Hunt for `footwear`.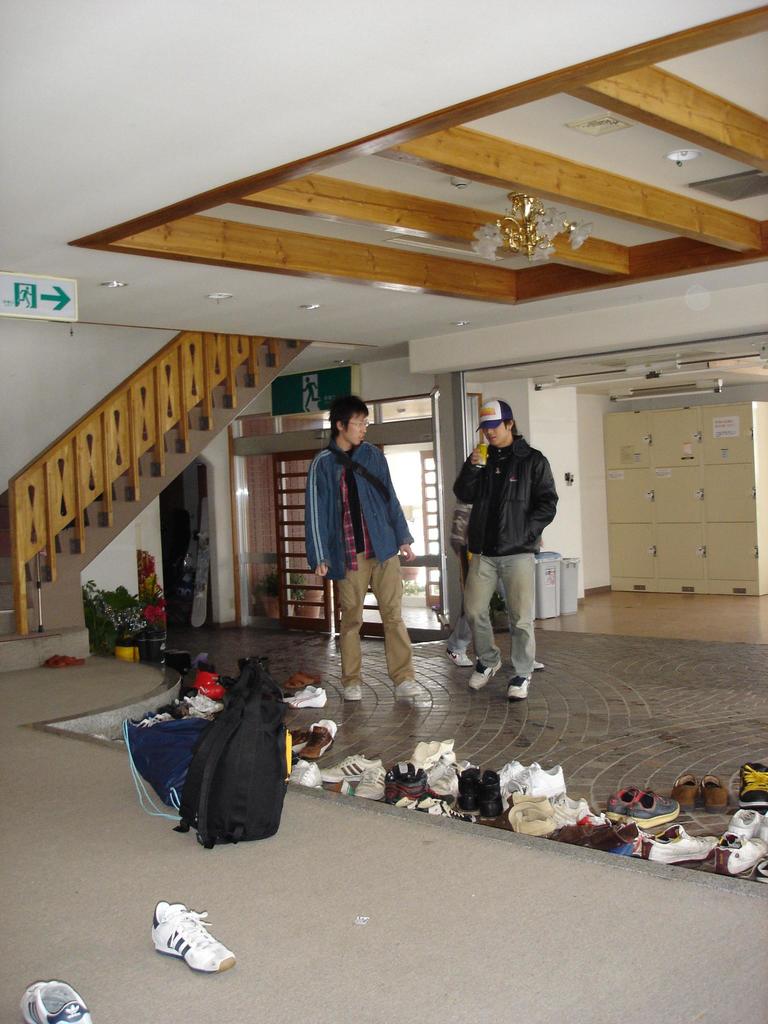
Hunted down at {"x1": 704, "y1": 773, "x2": 734, "y2": 813}.
